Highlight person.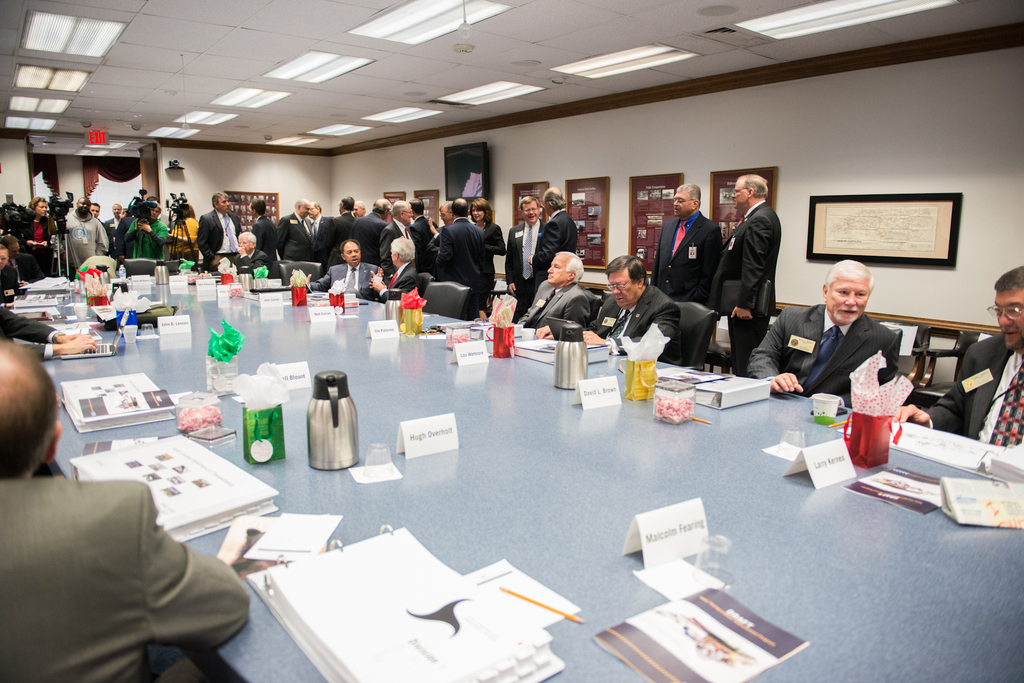
Highlighted region: [577,257,682,361].
